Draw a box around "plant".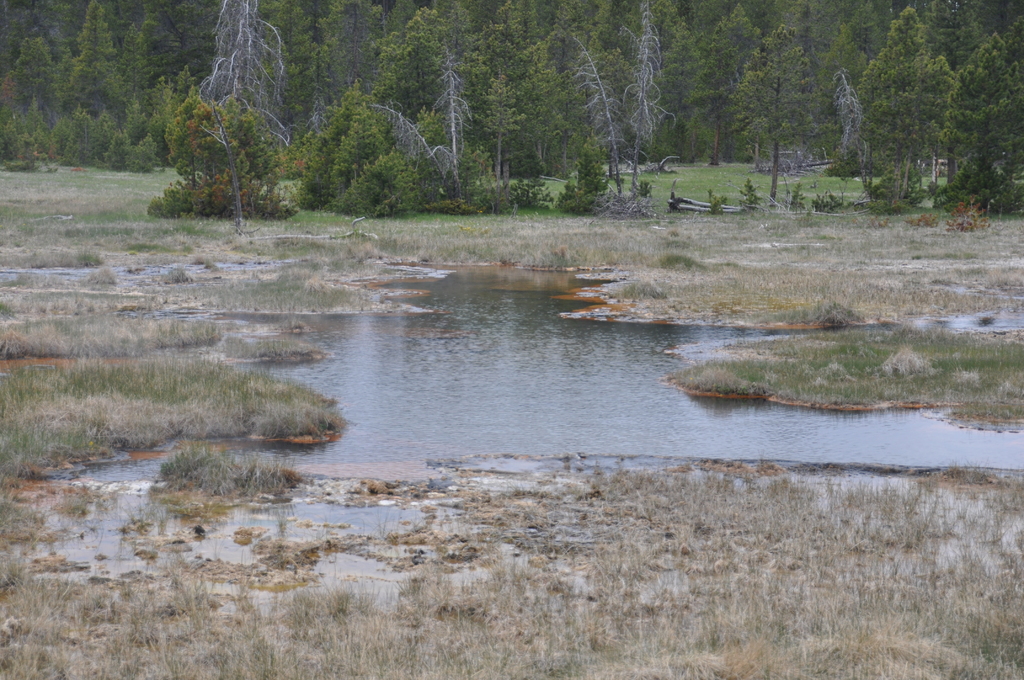
region(780, 177, 806, 204).
